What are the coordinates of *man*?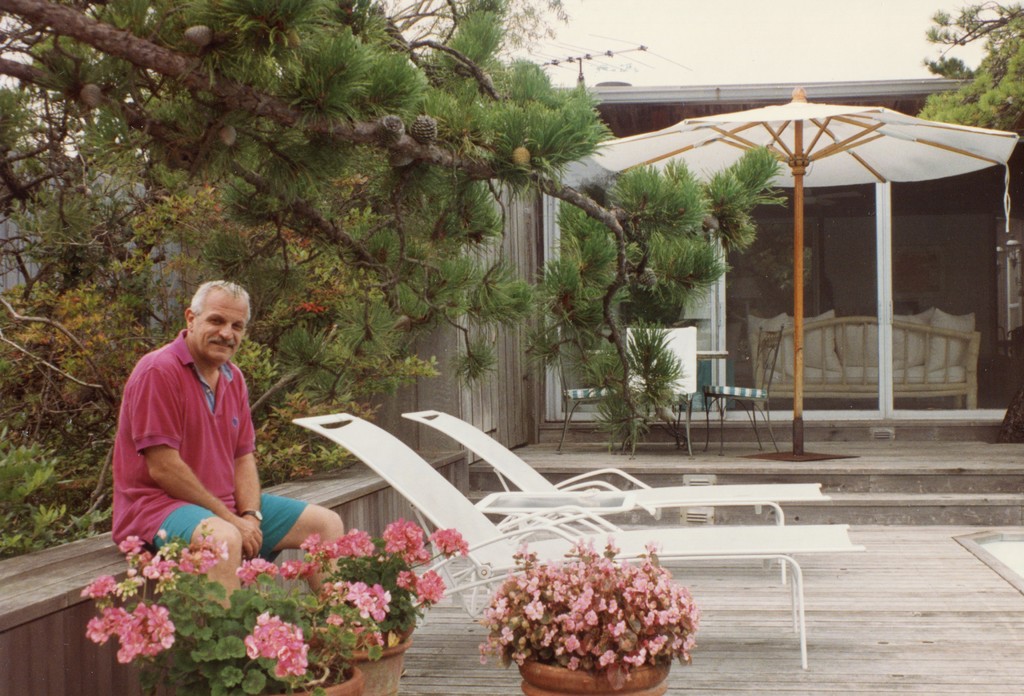
Rect(122, 291, 353, 621).
